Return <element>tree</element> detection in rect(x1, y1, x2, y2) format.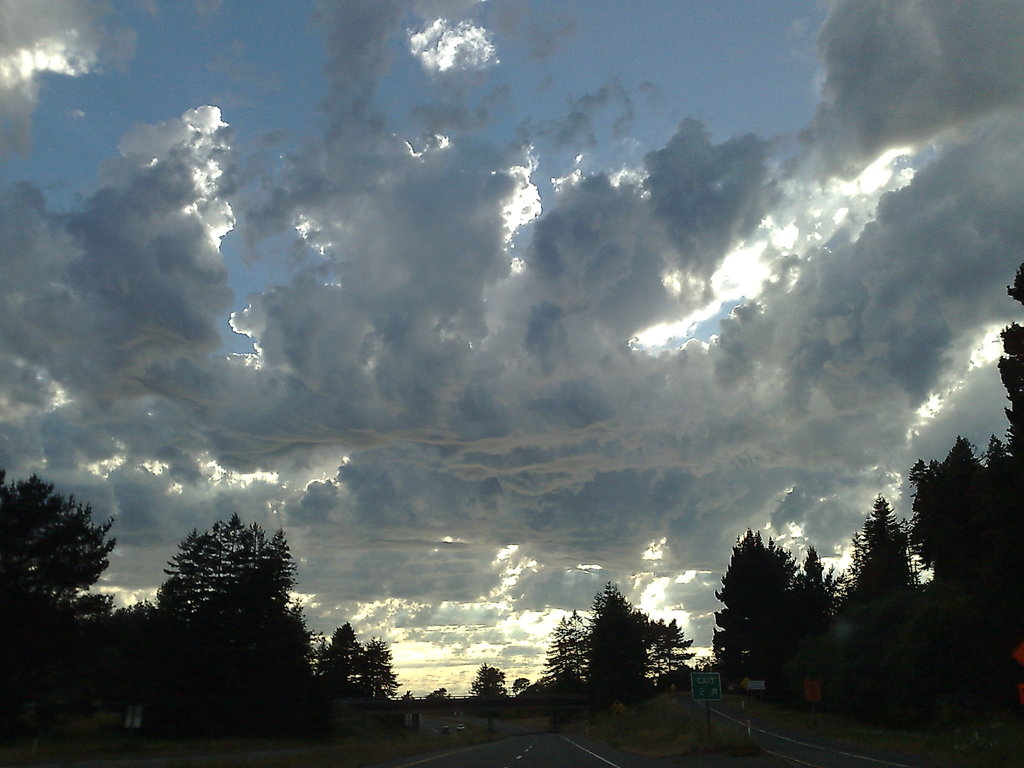
rect(547, 580, 691, 709).
